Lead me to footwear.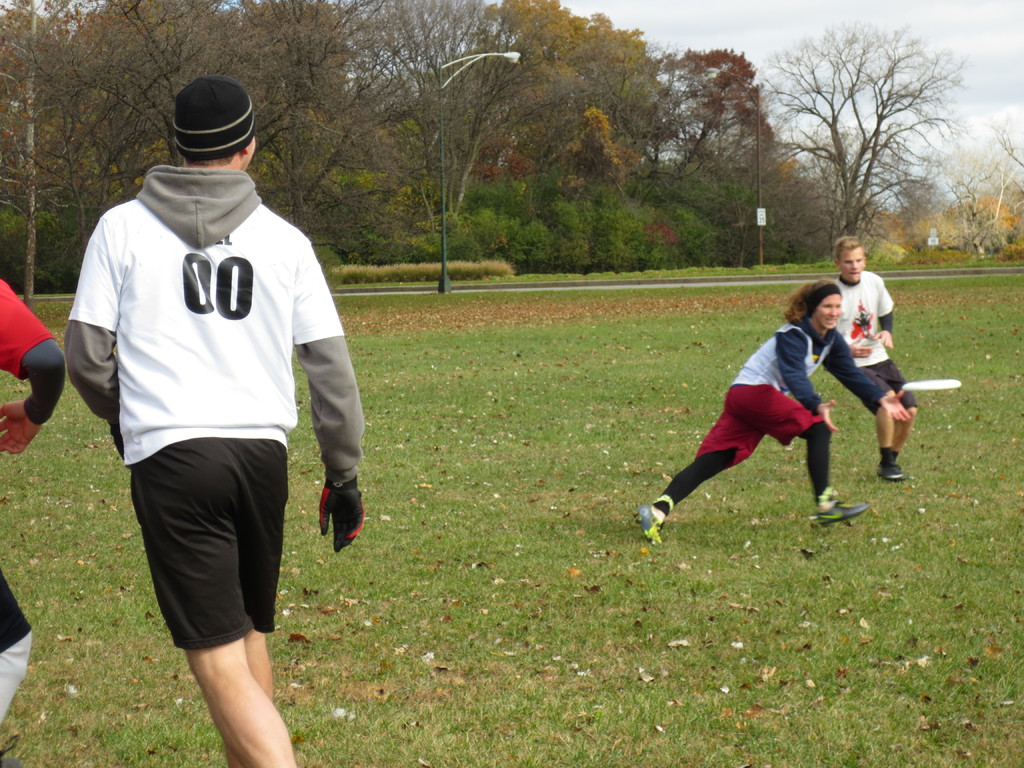
Lead to crop(872, 452, 902, 480).
